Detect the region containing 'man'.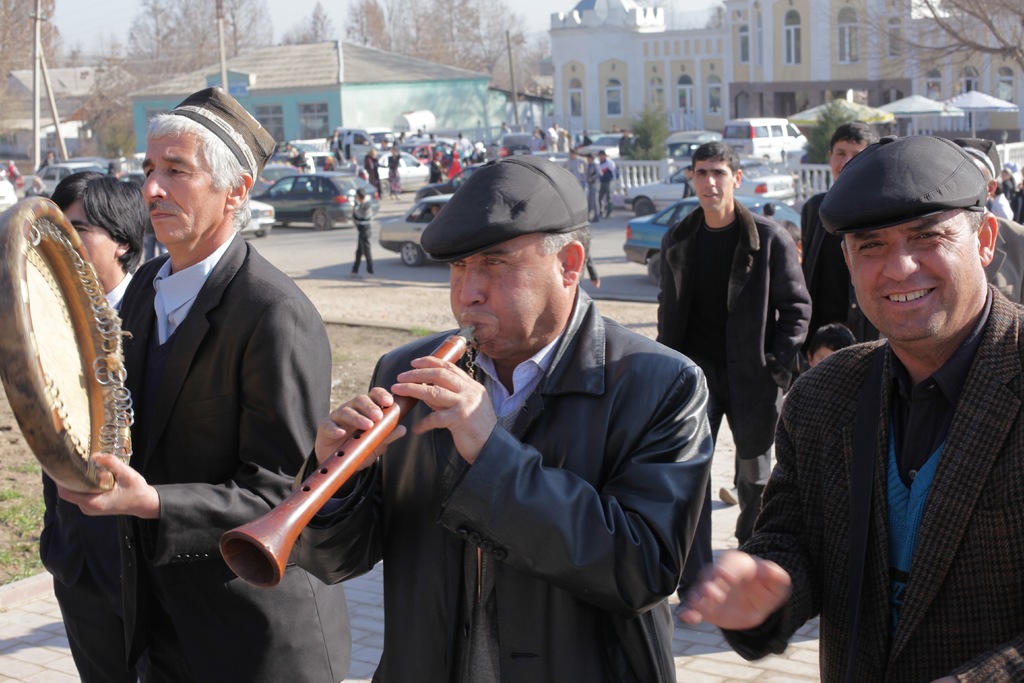
select_region(684, 130, 1023, 682).
